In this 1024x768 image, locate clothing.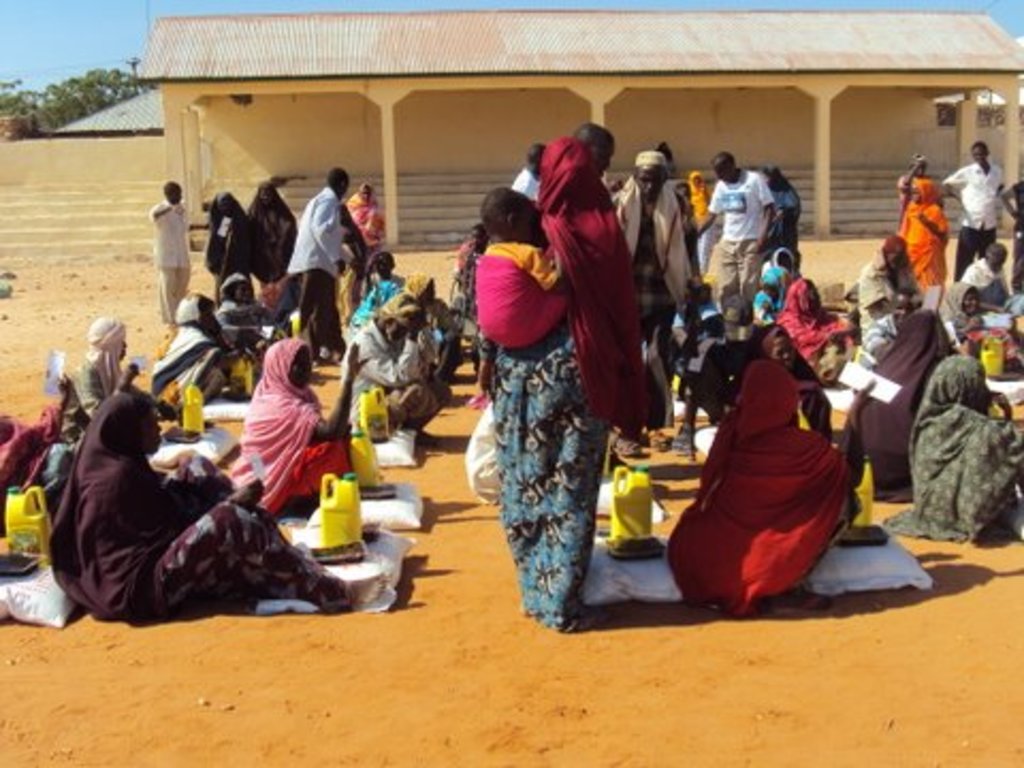
Bounding box: x1=785 y1=284 x2=877 y2=395.
